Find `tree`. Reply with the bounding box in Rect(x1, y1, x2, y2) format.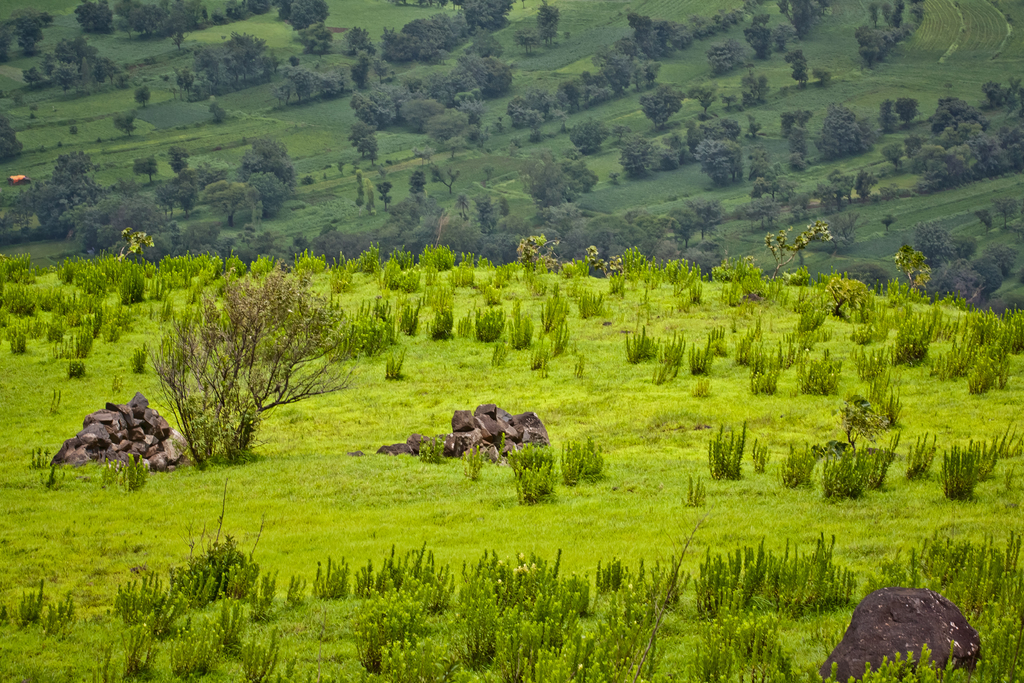
Rect(768, 220, 834, 283).
